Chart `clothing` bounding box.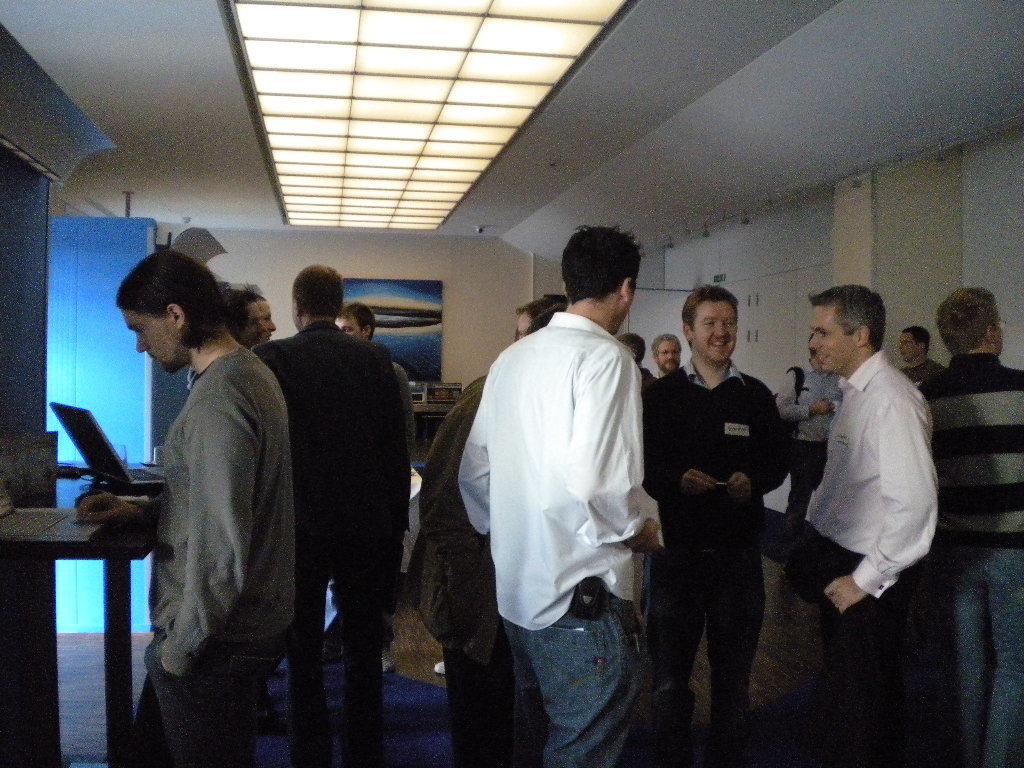
Charted: region(408, 381, 520, 767).
